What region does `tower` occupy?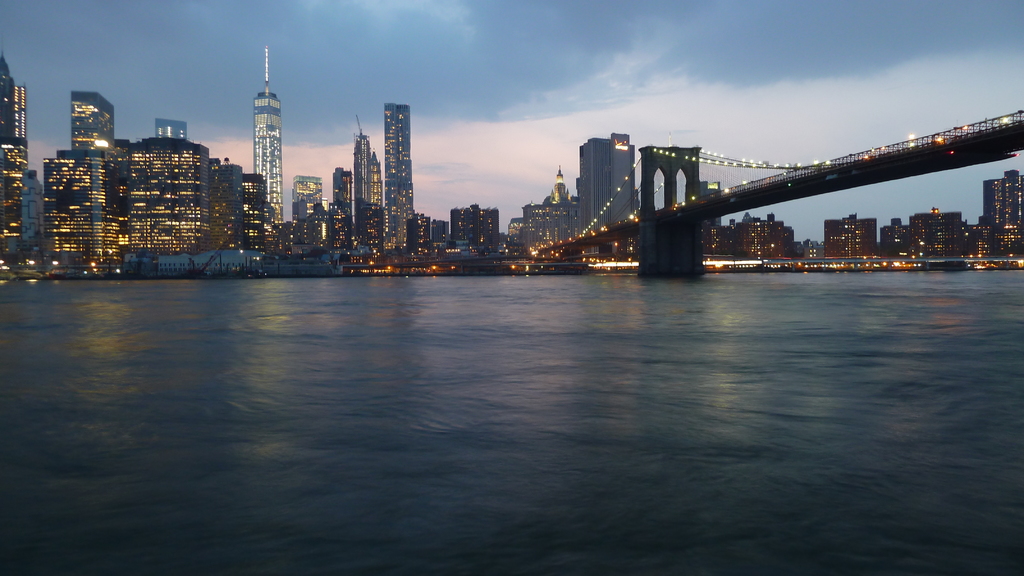
detection(72, 88, 118, 152).
